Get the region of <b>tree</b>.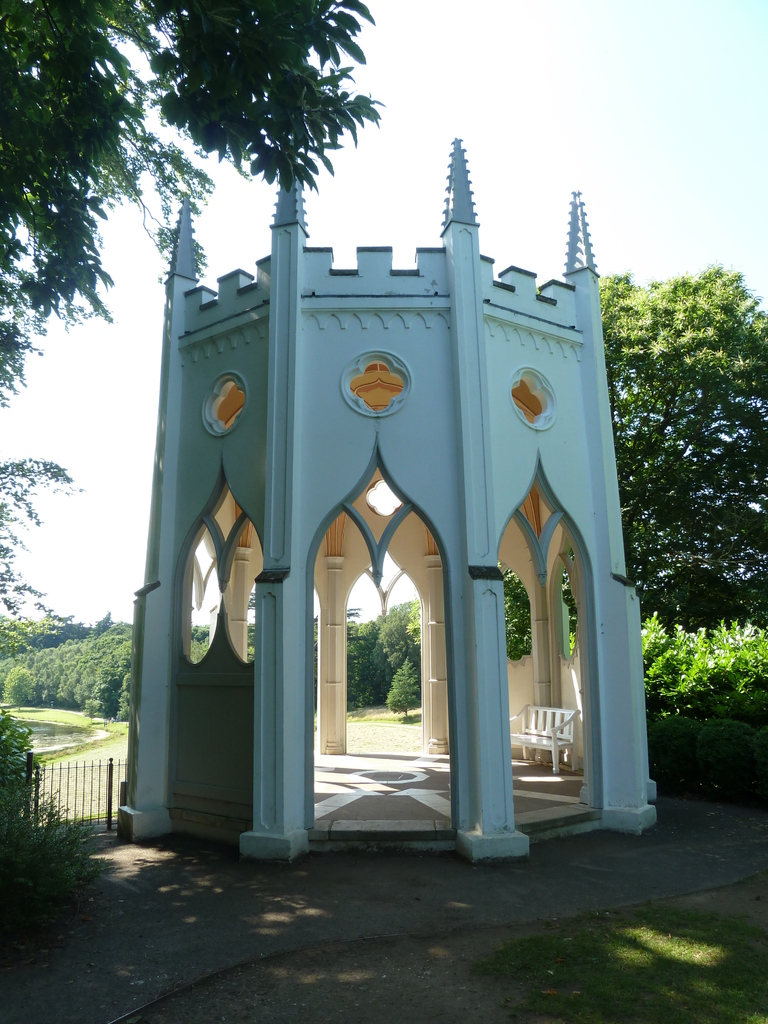
[595,269,767,631].
